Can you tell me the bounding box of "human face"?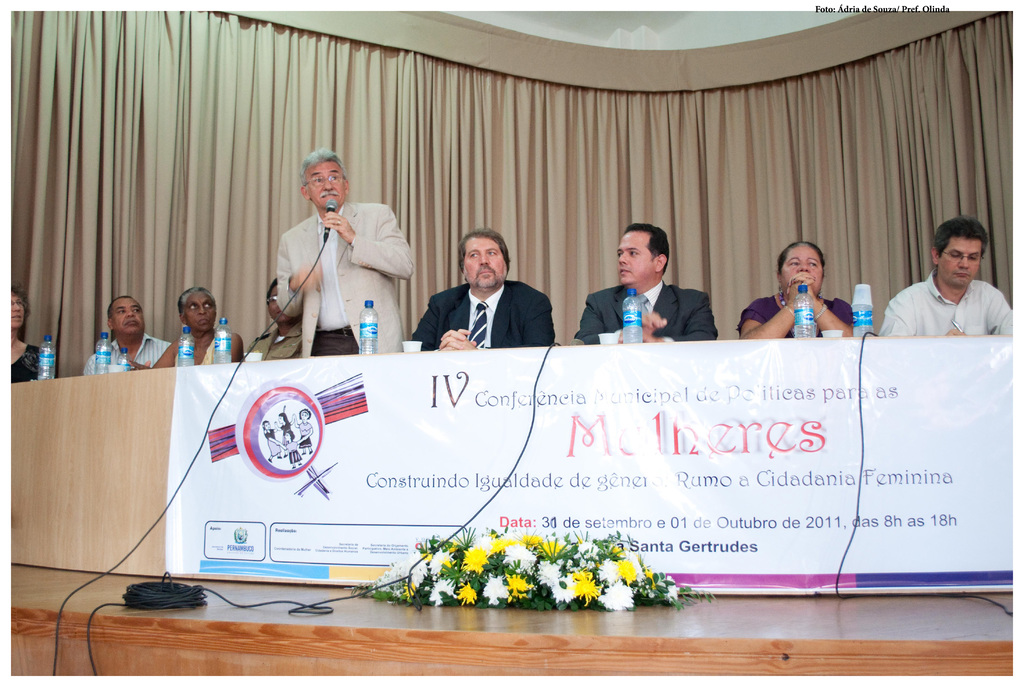
(left=111, top=298, right=147, bottom=333).
